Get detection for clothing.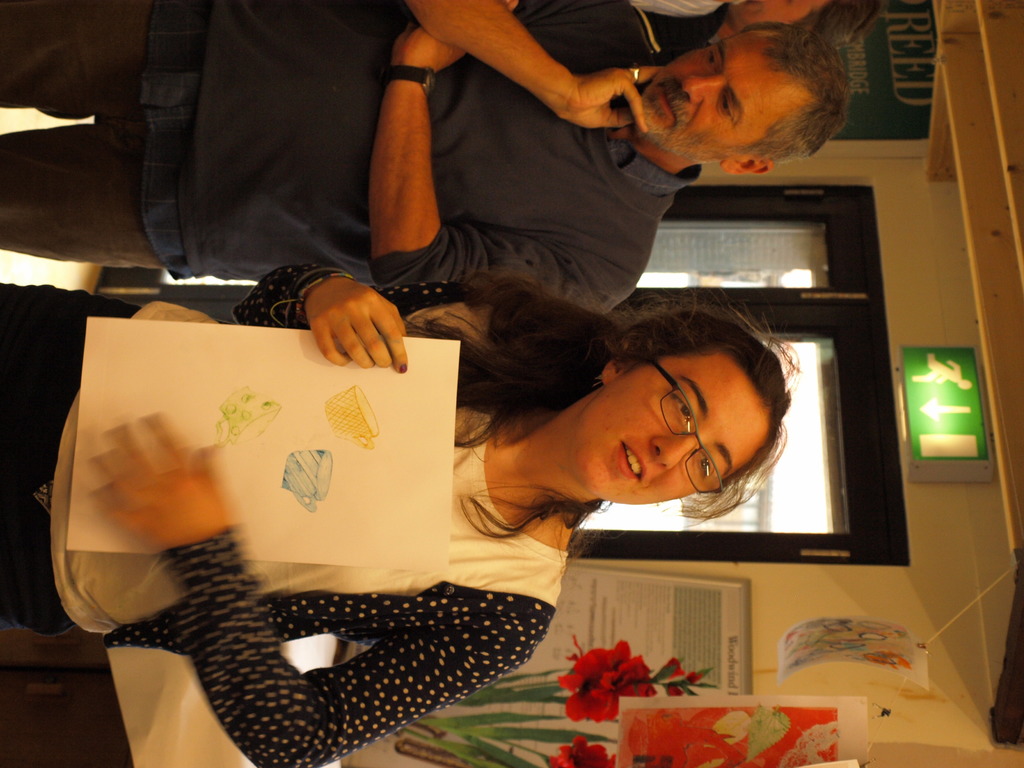
Detection: 0,284,799,767.
